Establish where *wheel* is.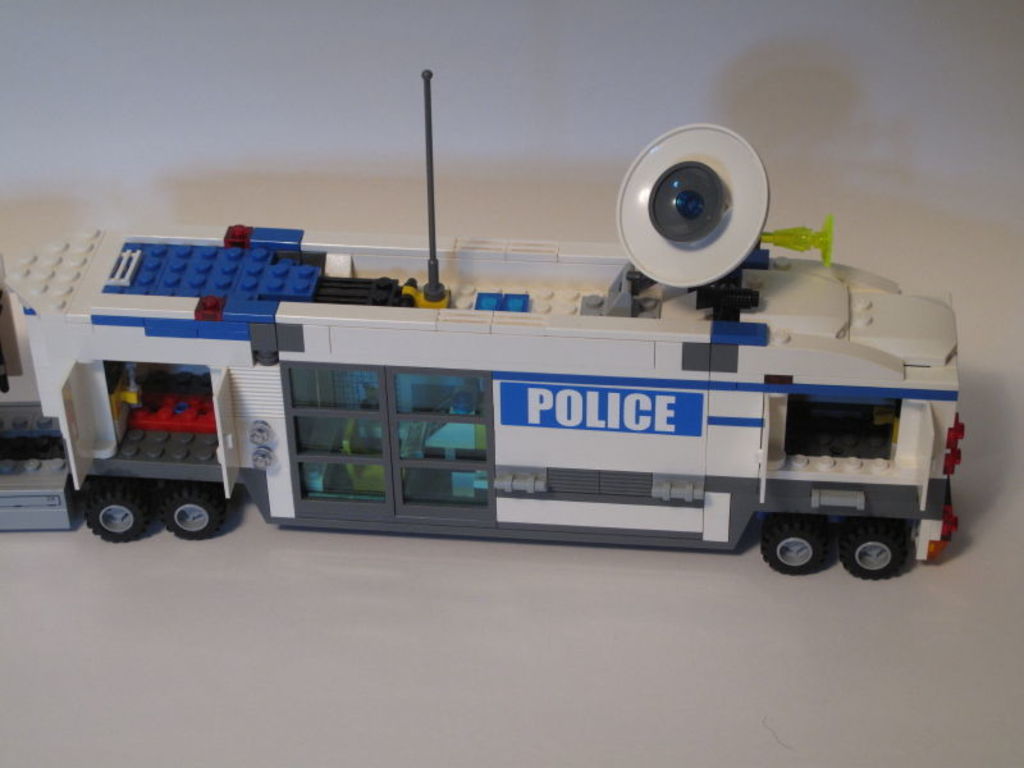
Established at [836, 529, 906, 588].
